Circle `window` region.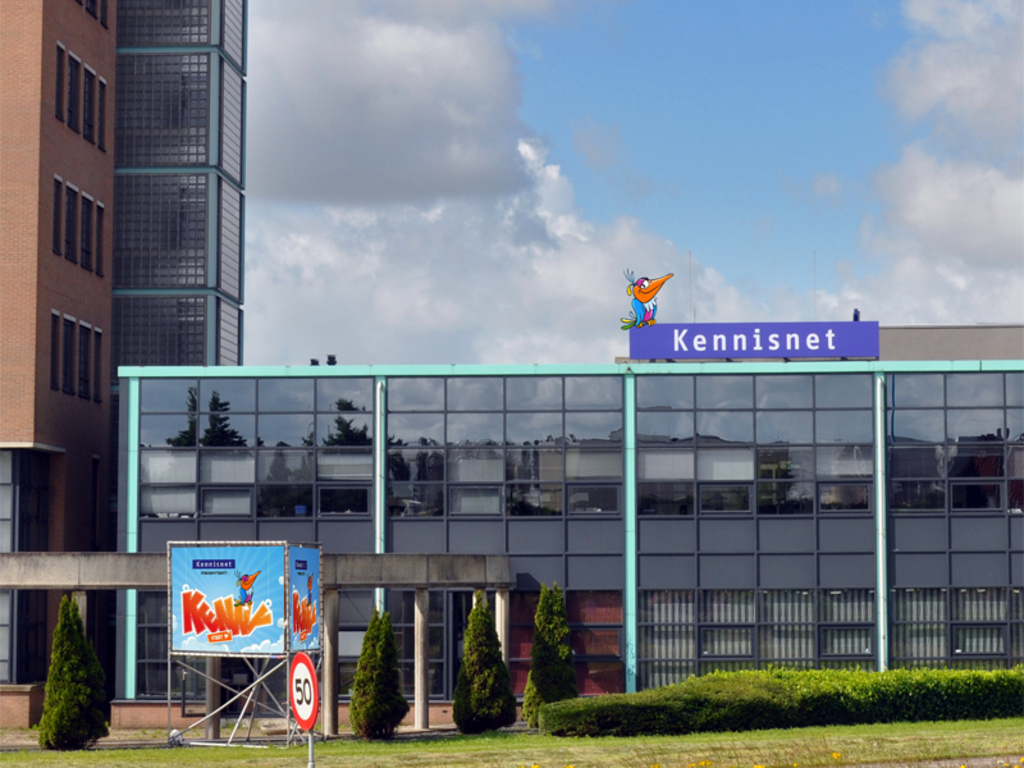
Region: (68,183,78,265).
